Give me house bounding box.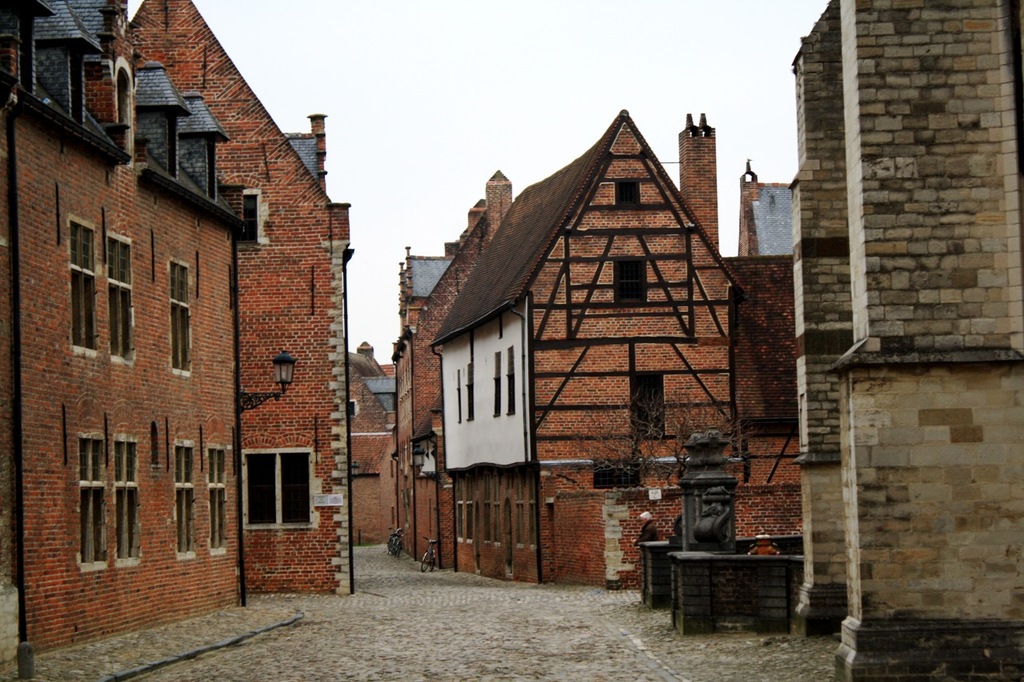
bbox=(0, 0, 284, 612).
